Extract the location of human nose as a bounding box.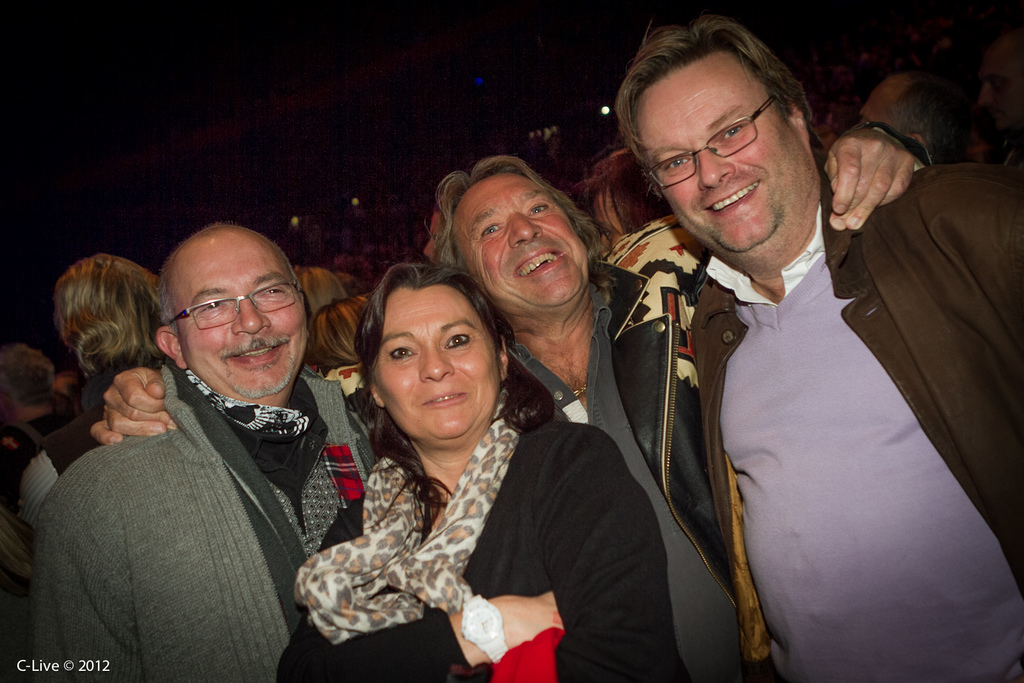
(x1=419, y1=342, x2=452, y2=380).
